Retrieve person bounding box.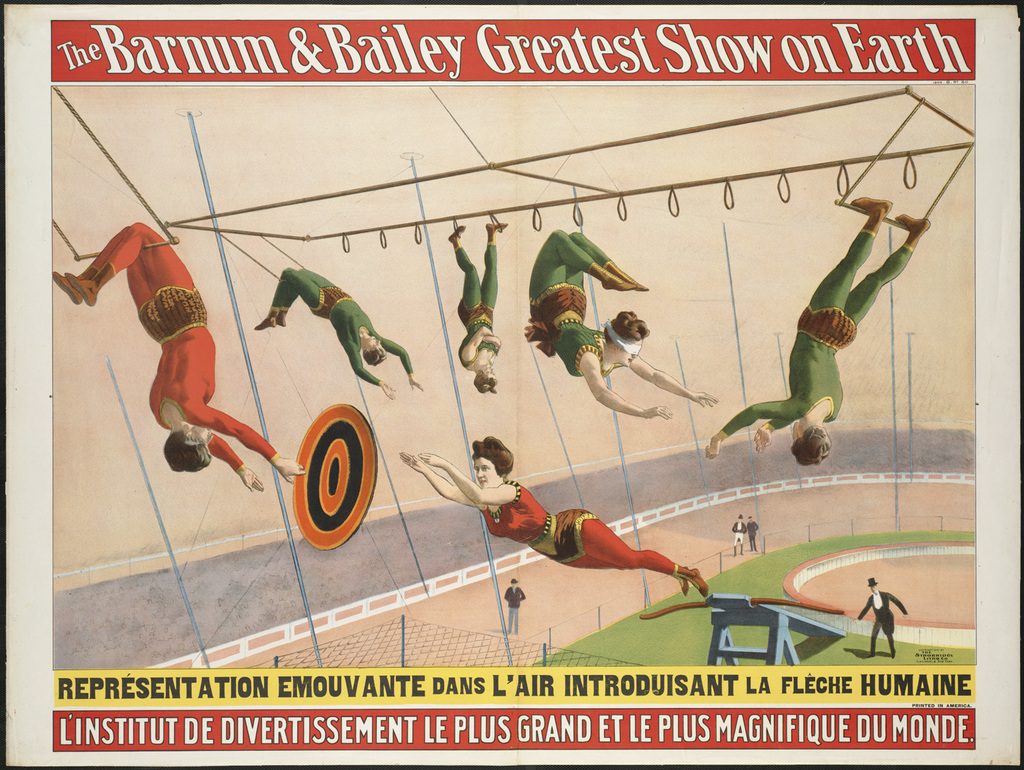
Bounding box: bbox(52, 221, 307, 492).
